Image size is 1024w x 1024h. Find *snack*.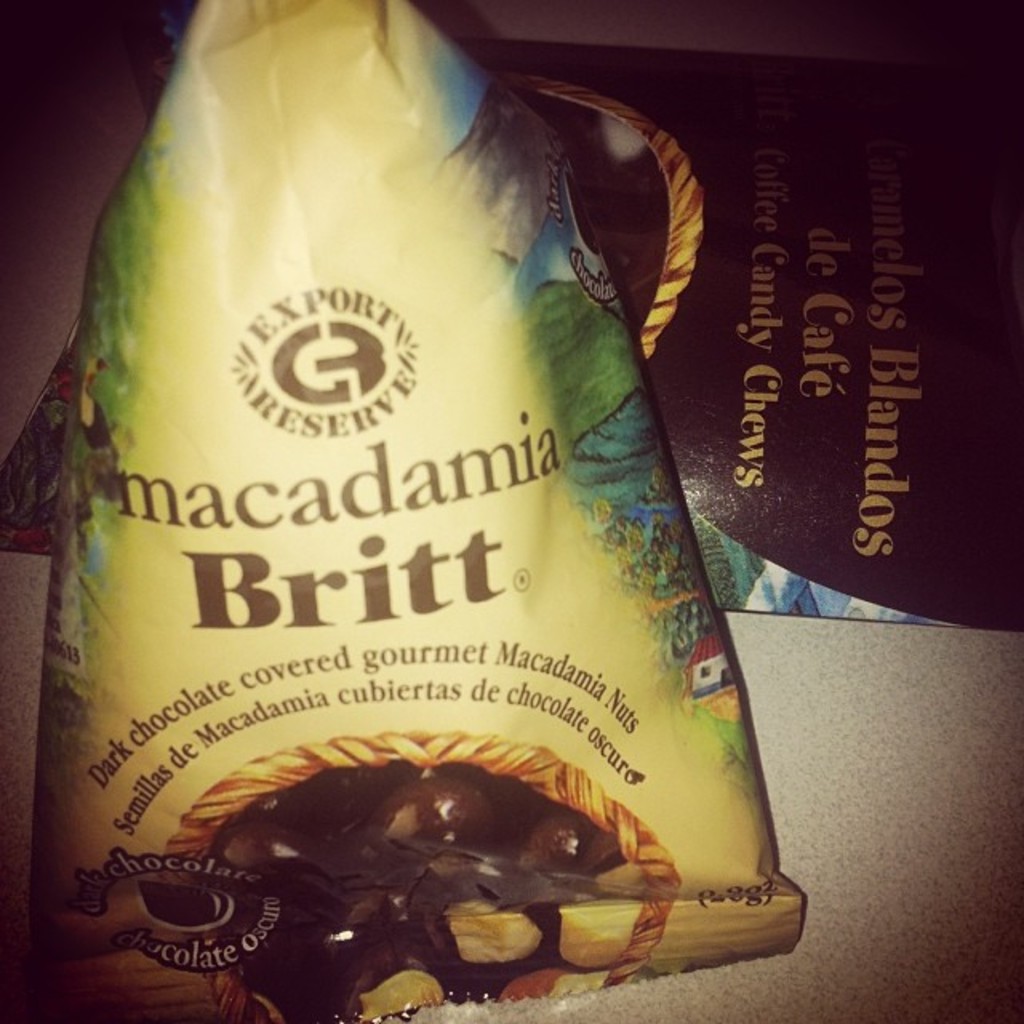
rect(136, 758, 672, 1022).
